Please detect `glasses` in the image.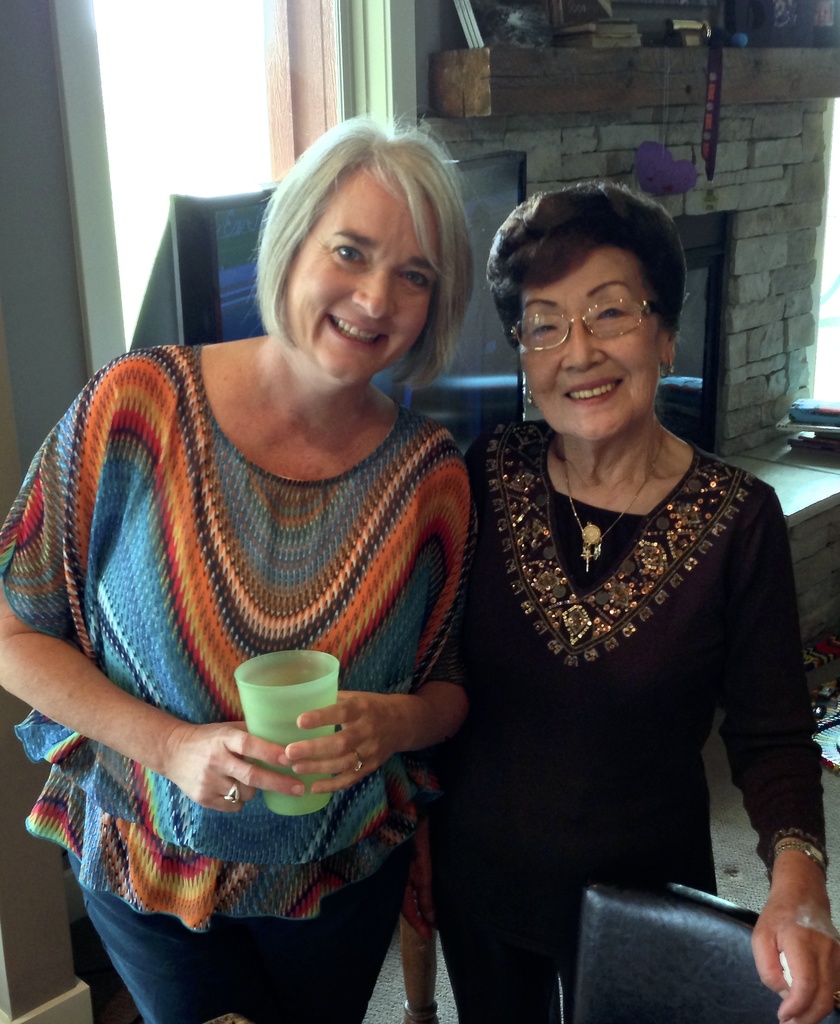
[507,293,657,357].
